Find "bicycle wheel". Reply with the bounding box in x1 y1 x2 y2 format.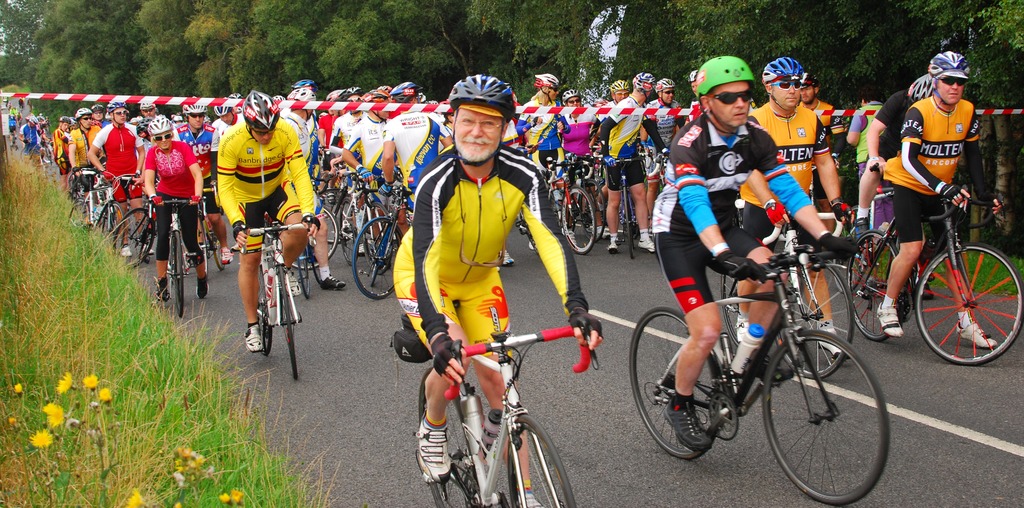
109 211 145 236.
